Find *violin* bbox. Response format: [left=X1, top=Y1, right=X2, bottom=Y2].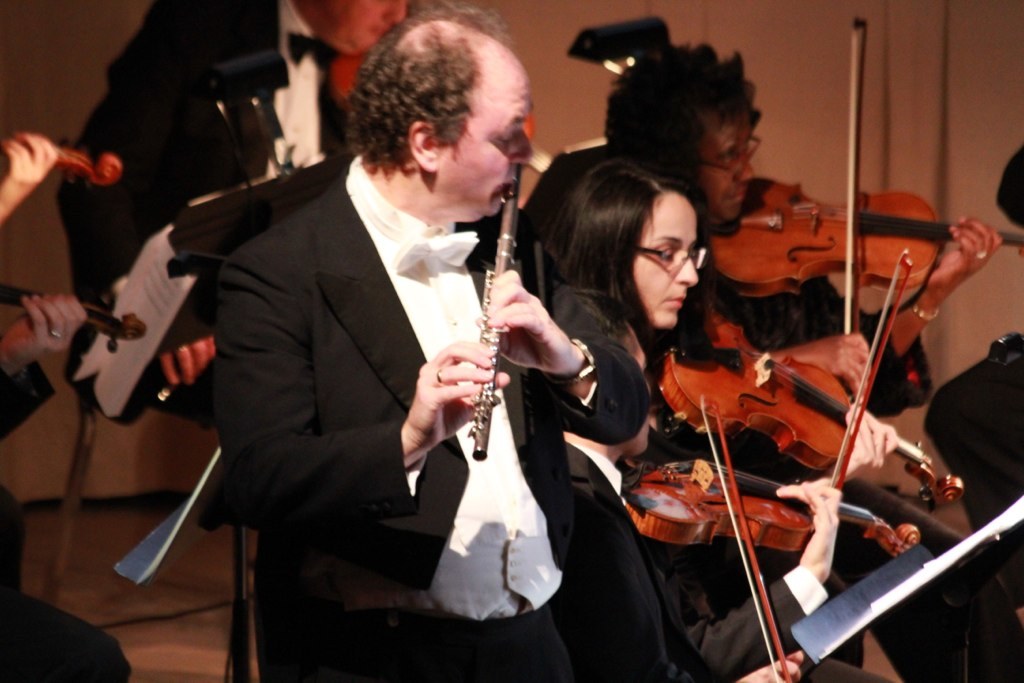
[left=0, top=288, right=150, bottom=355].
